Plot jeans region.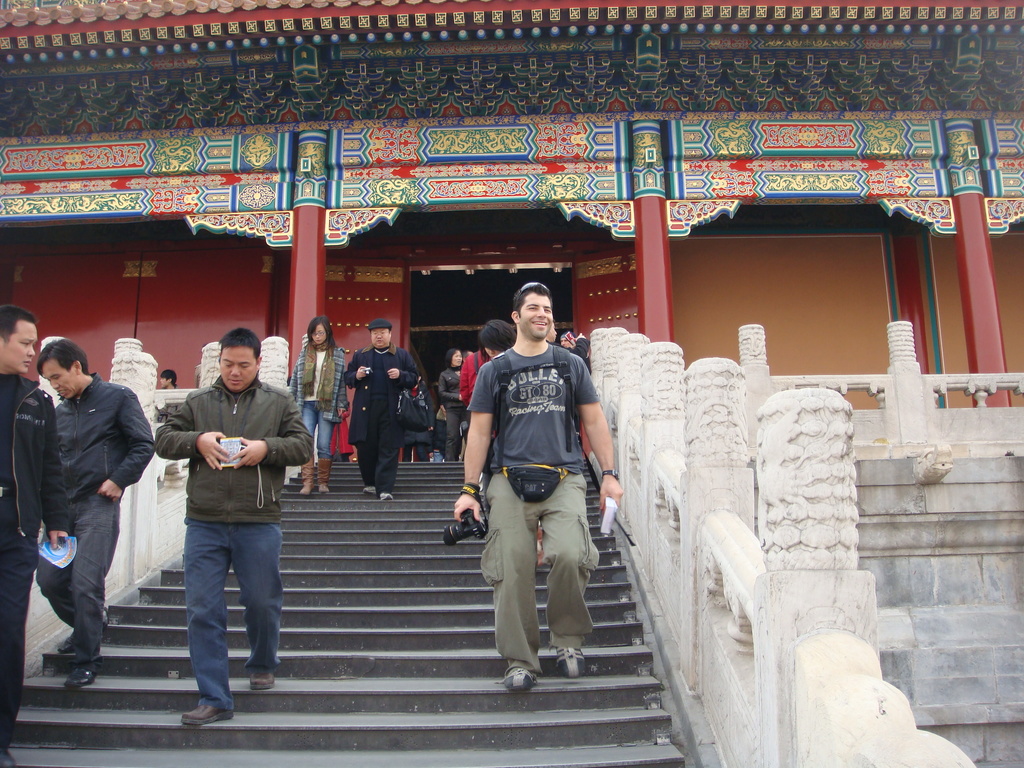
Plotted at 303, 404, 330, 458.
